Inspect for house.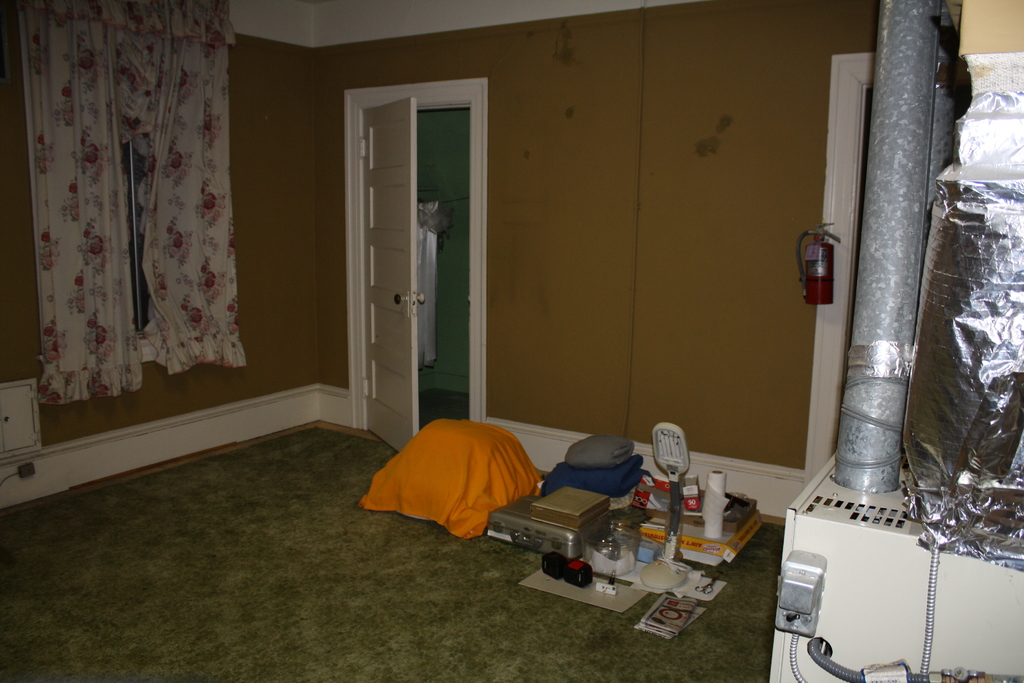
Inspection: x1=0 y1=0 x2=1023 y2=682.
